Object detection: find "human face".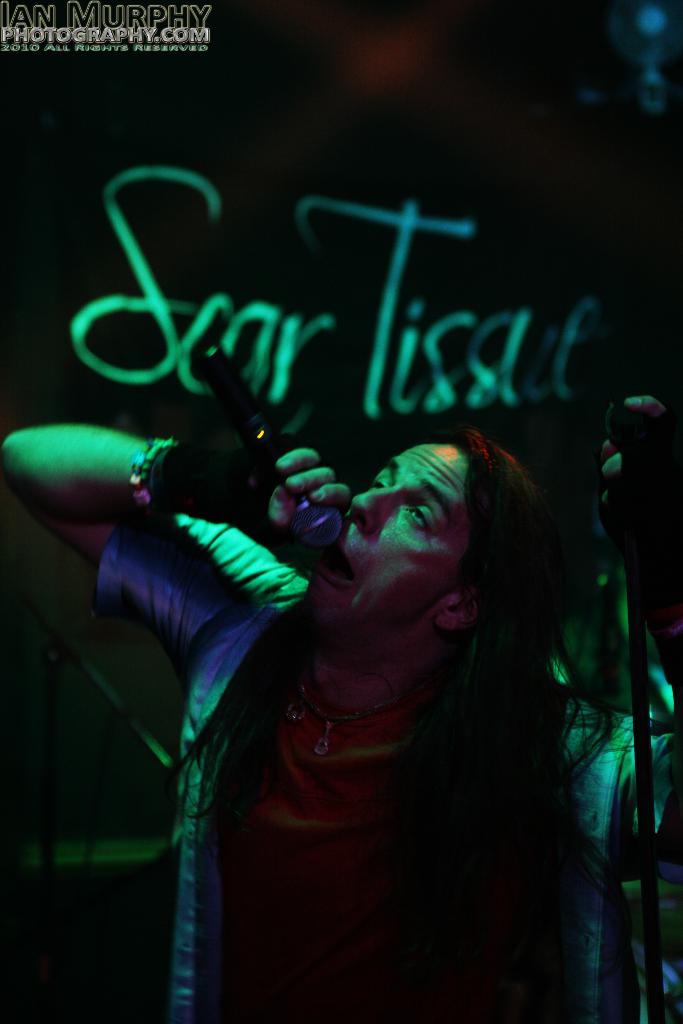
300,444,468,660.
